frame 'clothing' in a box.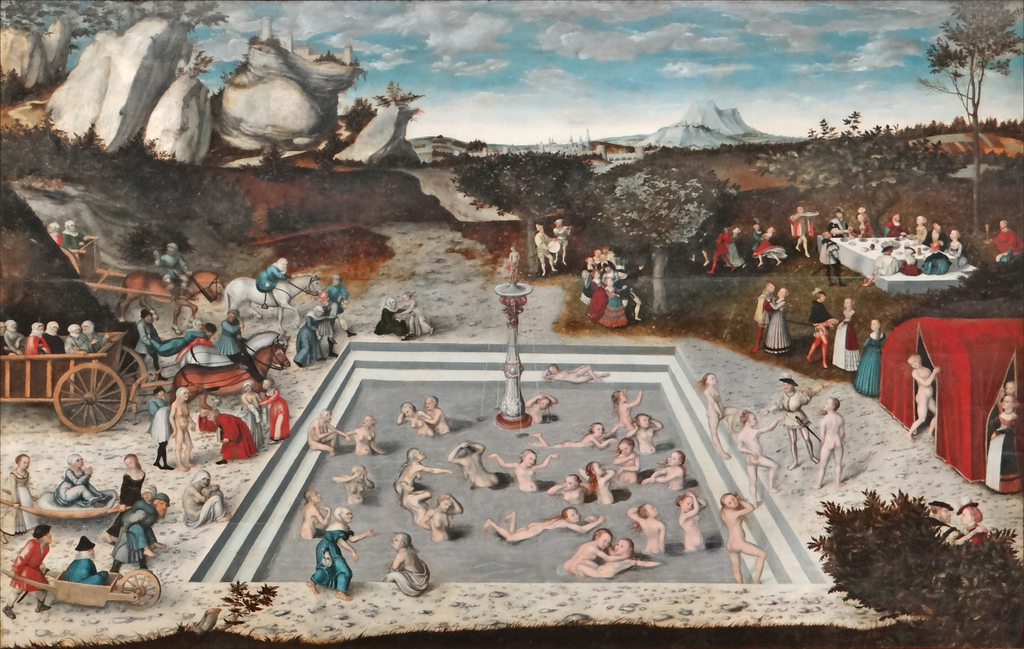
select_region(829, 314, 863, 374).
